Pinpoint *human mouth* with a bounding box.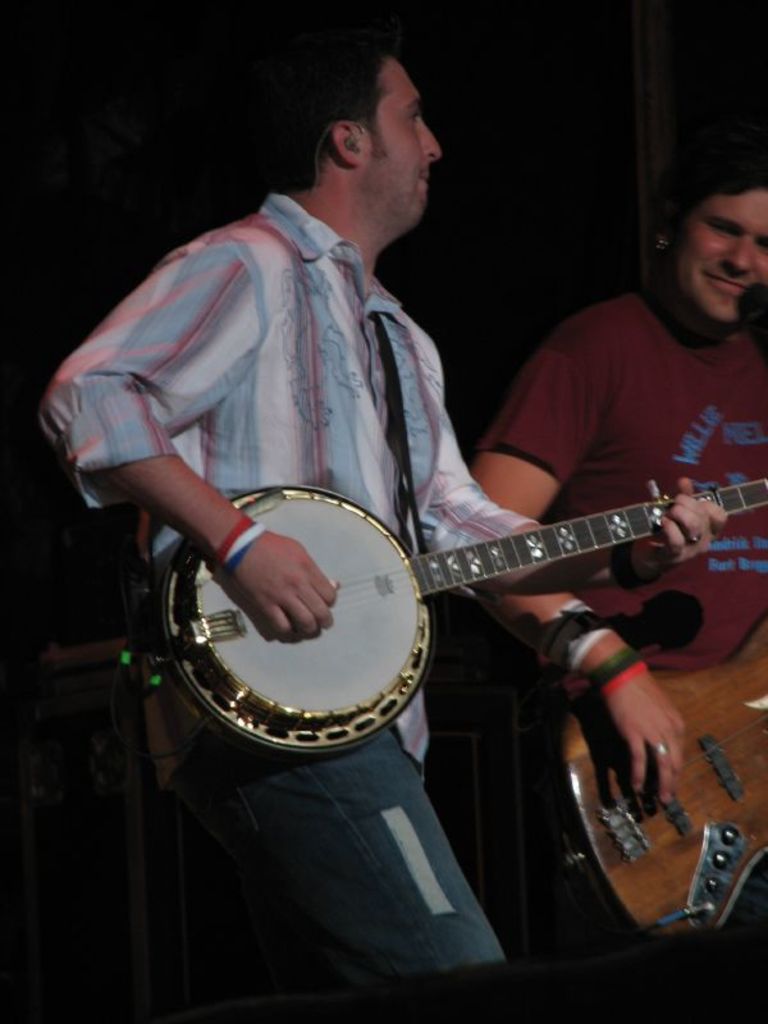
pyautogui.locateOnScreen(700, 273, 746, 289).
